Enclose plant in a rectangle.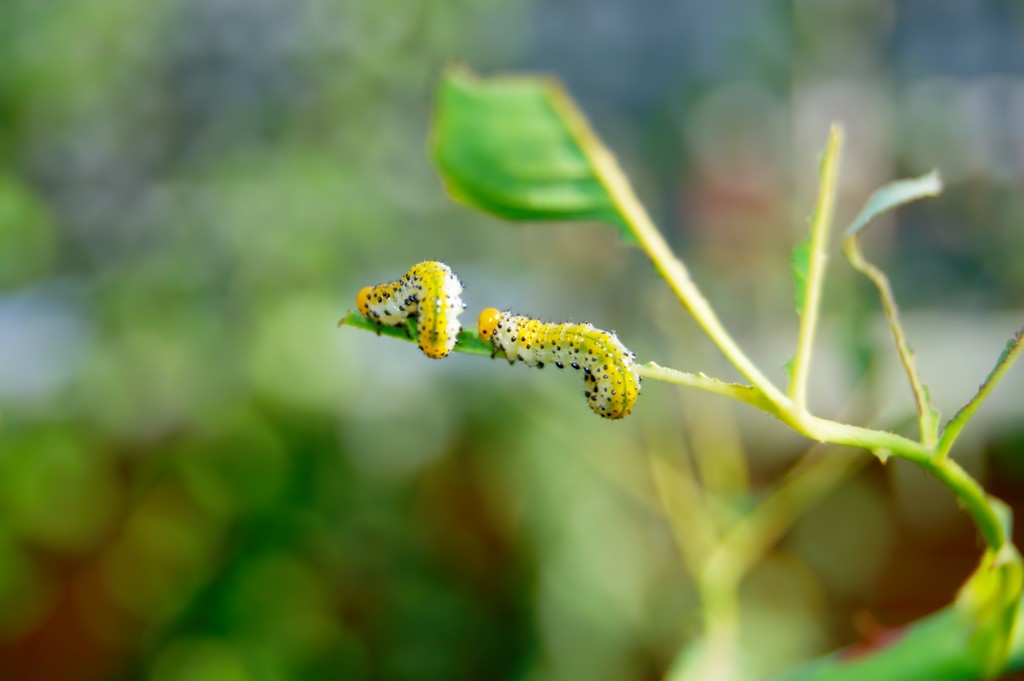
detection(348, 72, 1023, 680).
